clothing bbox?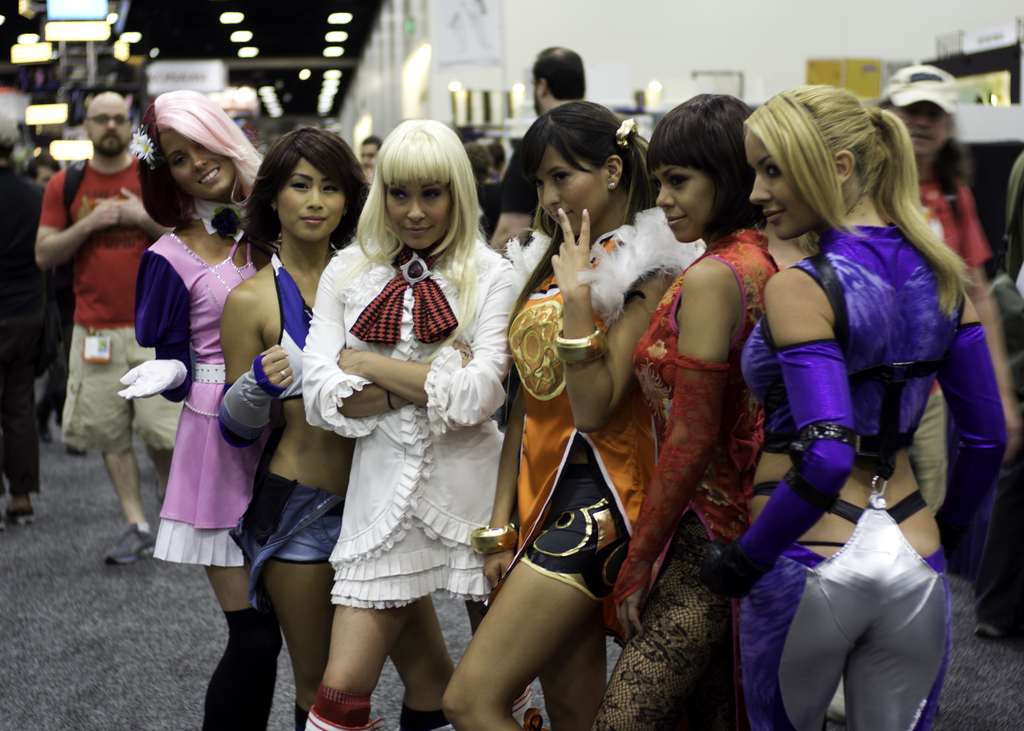
601,228,749,730
